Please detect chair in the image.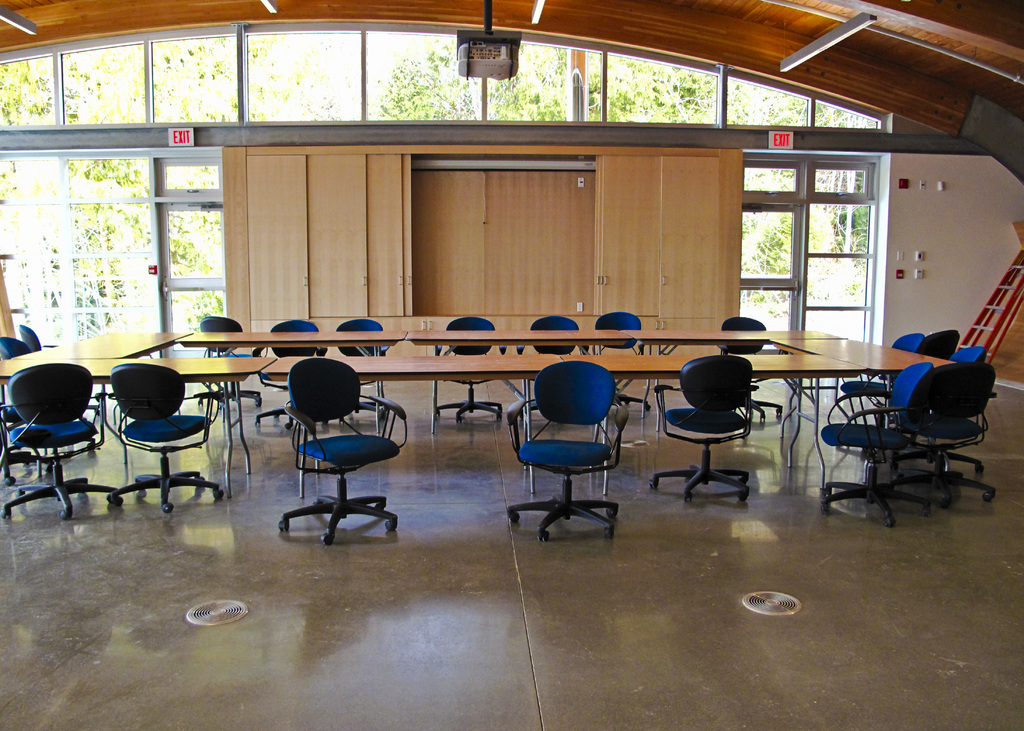
select_region(0, 360, 118, 520).
